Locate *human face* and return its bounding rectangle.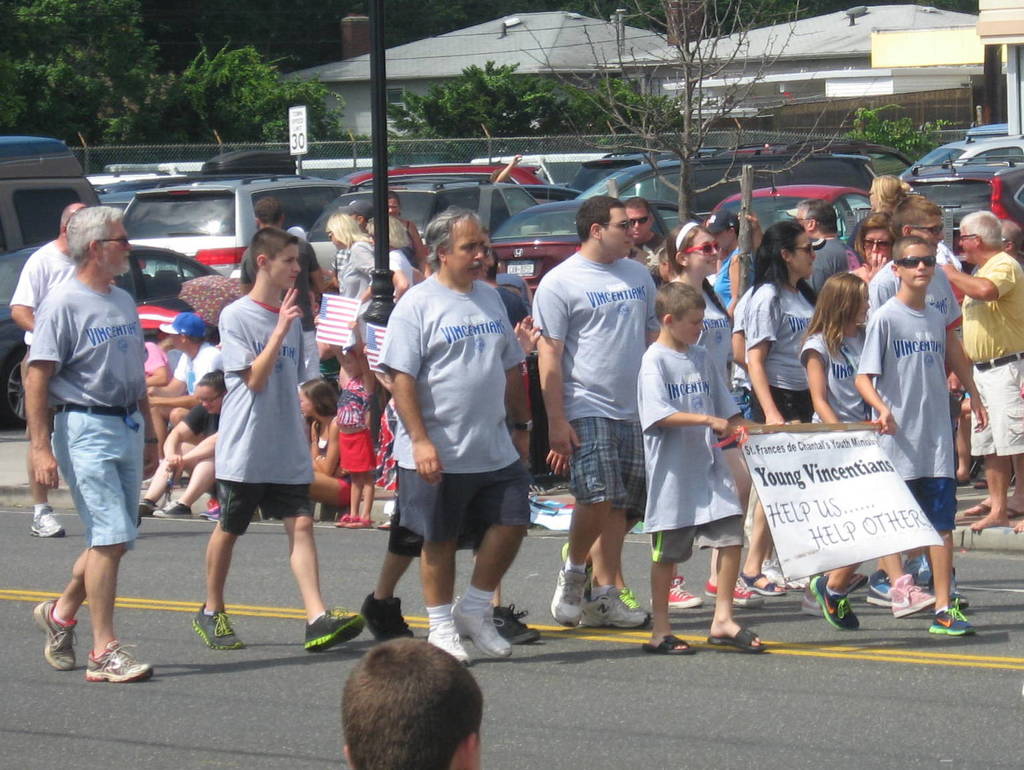
box(266, 243, 302, 292).
